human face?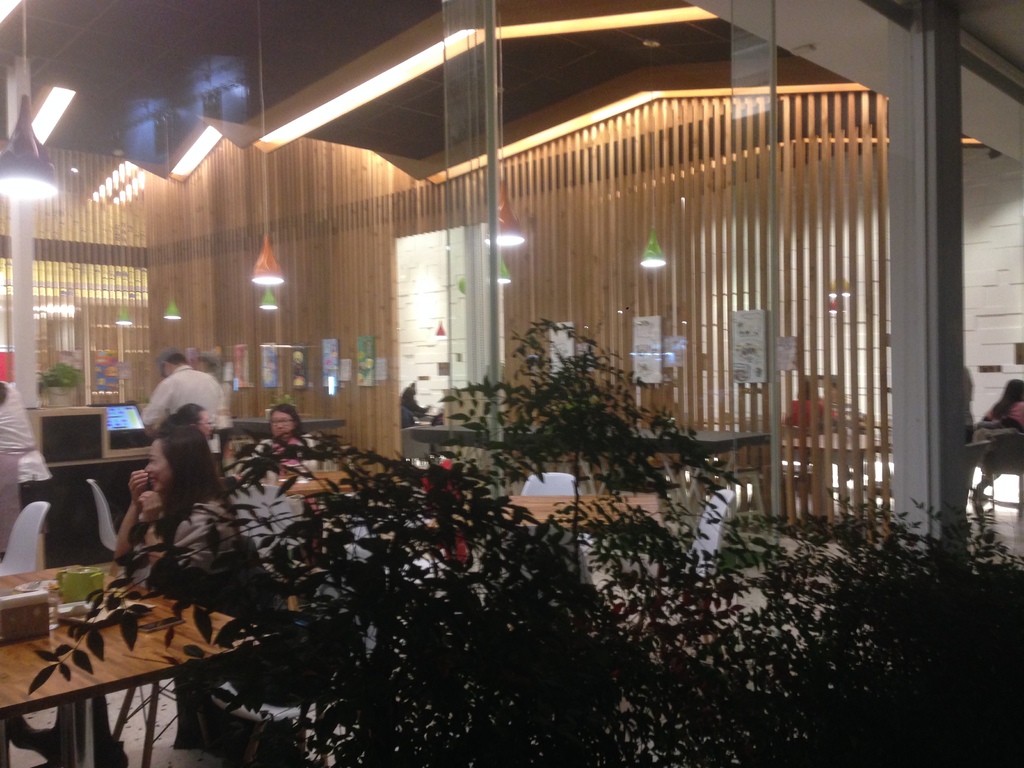
x1=196 y1=403 x2=216 y2=447
